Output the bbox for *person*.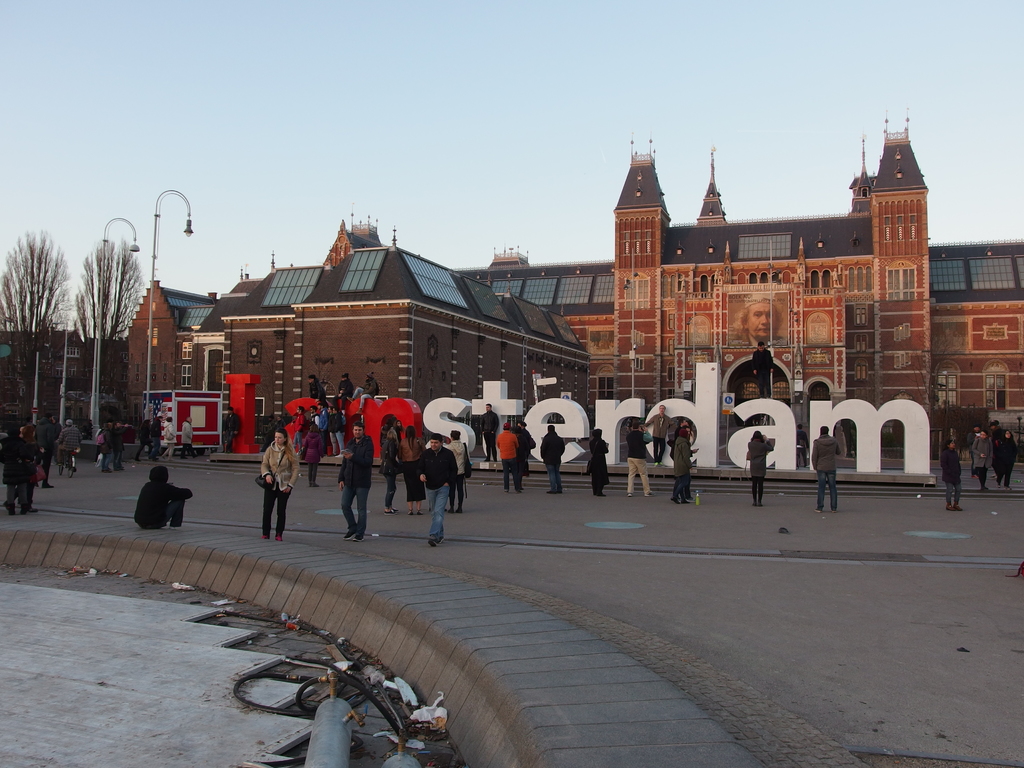
{"x1": 746, "y1": 433, "x2": 761, "y2": 502}.
